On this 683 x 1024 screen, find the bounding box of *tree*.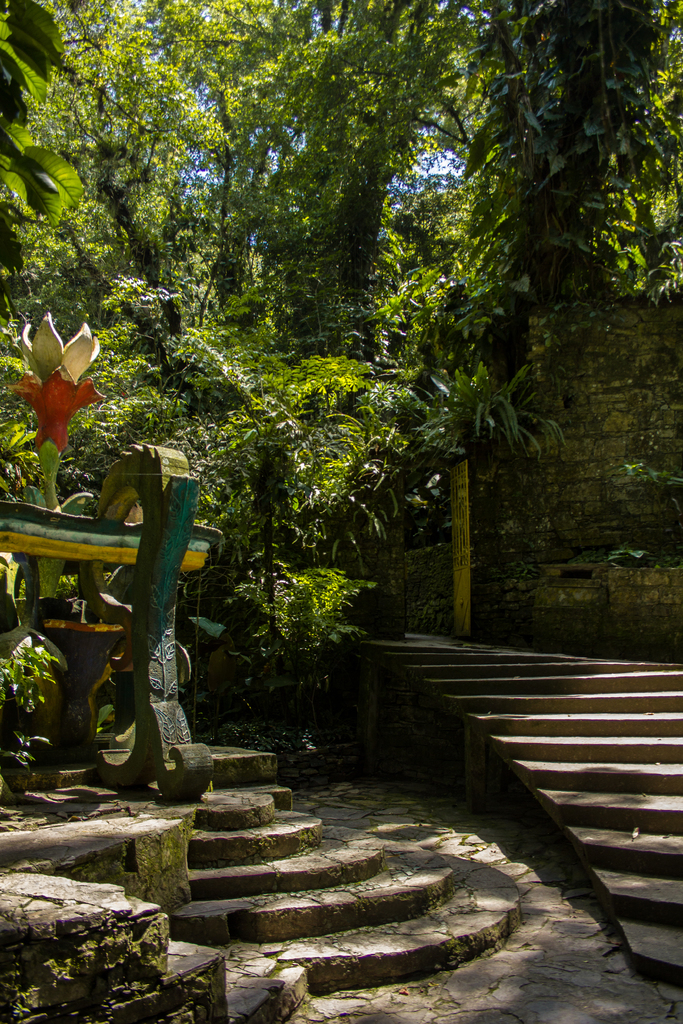
Bounding box: locate(269, 3, 422, 378).
